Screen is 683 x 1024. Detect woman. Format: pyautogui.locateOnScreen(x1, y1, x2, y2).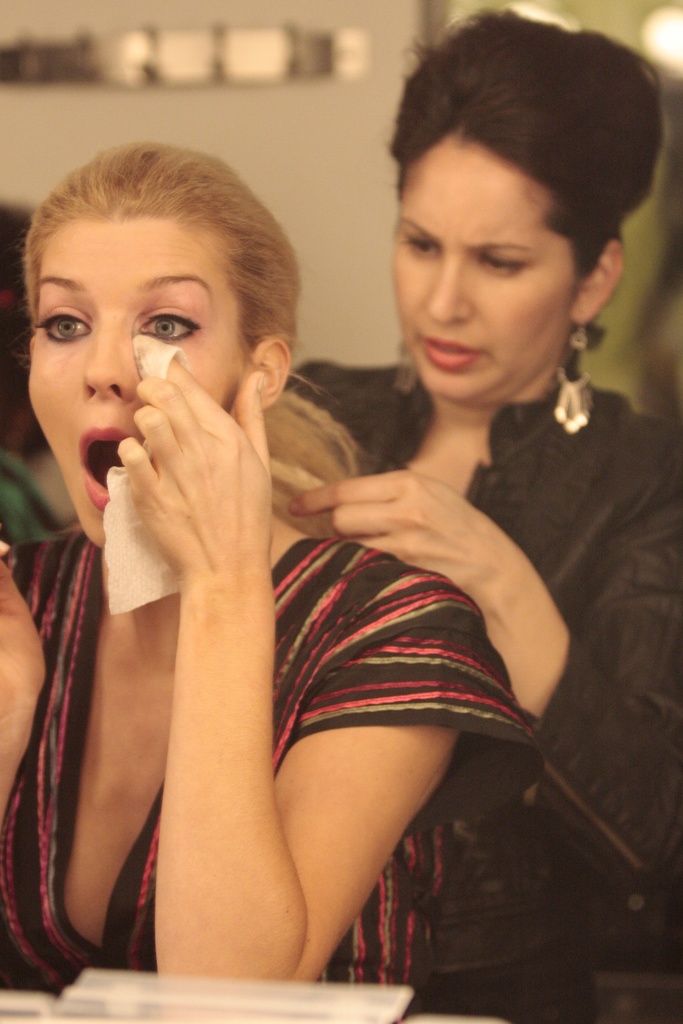
pyautogui.locateOnScreen(0, 134, 547, 1023).
